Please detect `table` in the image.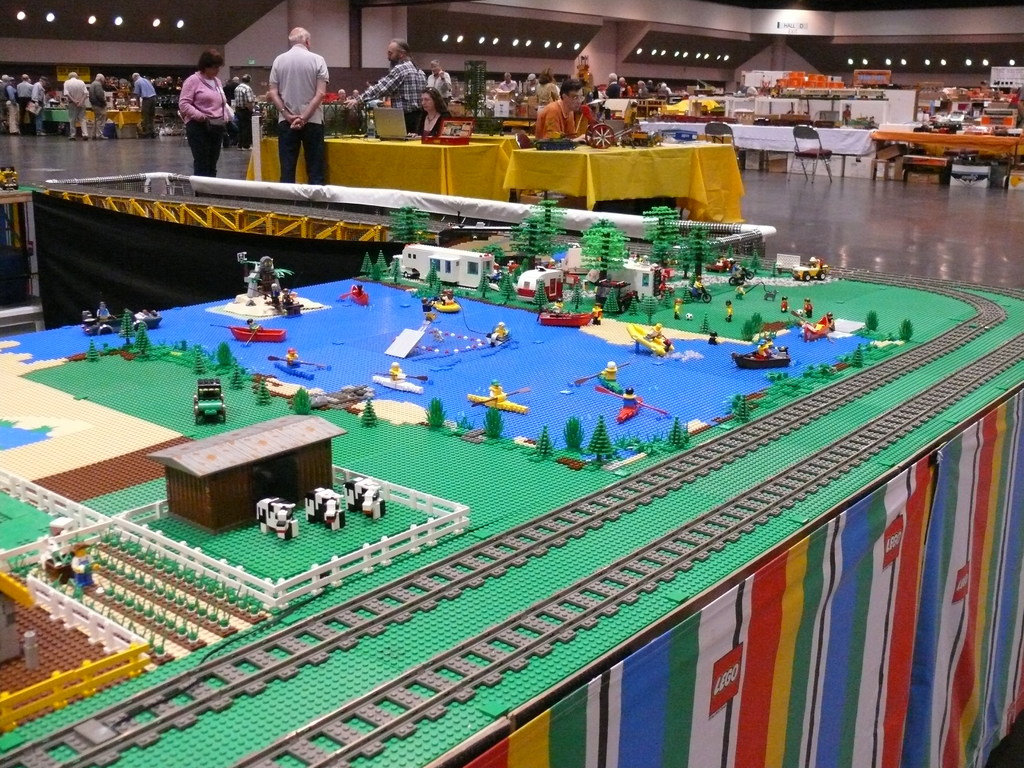
pyautogui.locateOnScreen(513, 140, 728, 219).
